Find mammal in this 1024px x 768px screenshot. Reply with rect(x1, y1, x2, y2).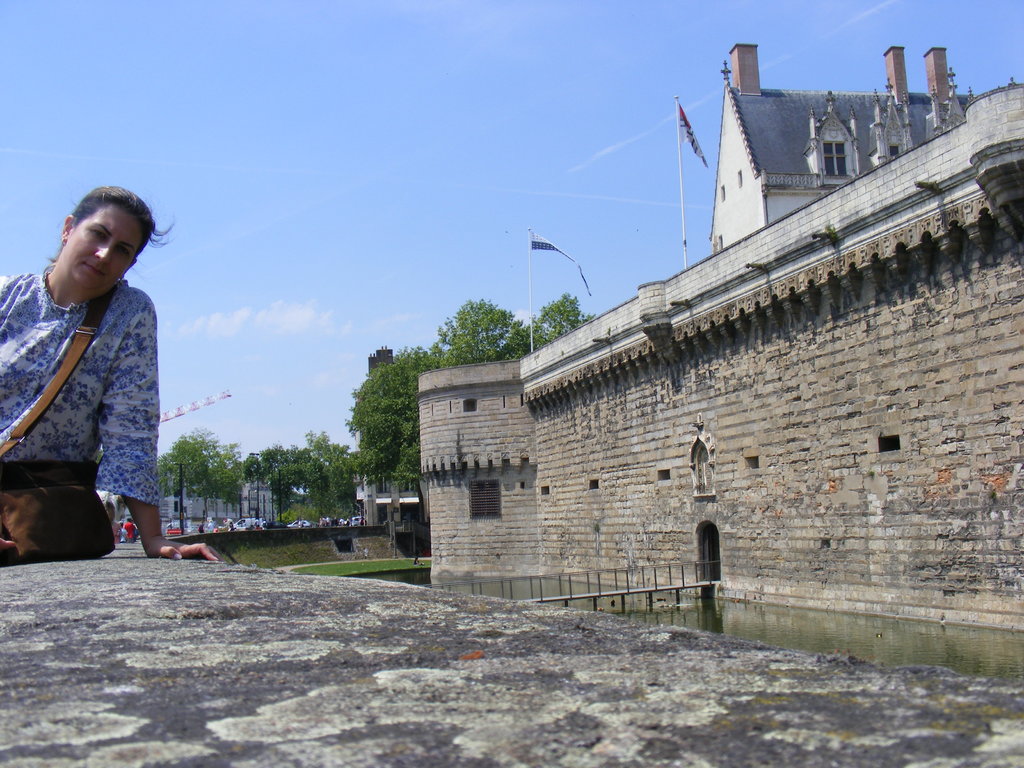
rect(196, 521, 205, 532).
